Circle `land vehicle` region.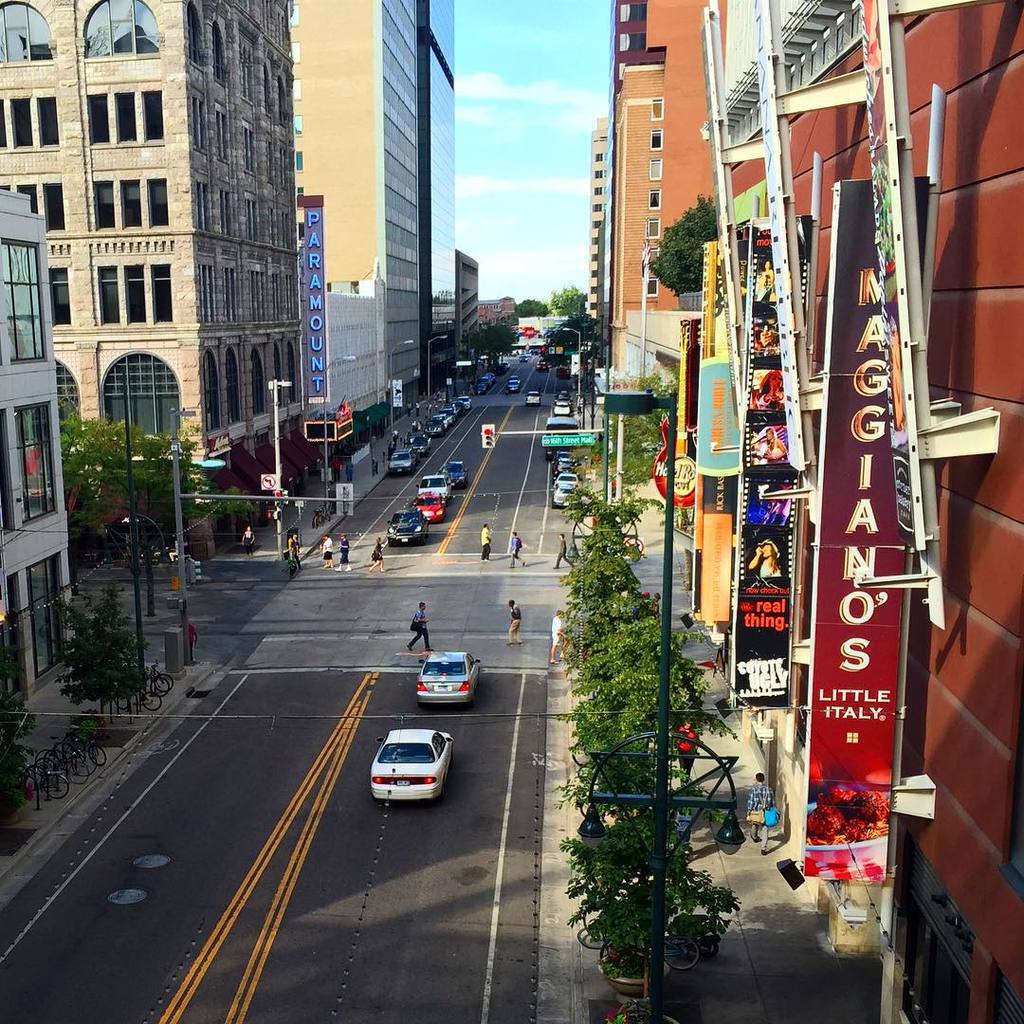
Region: [left=490, top=374, right=492, bottom=375].
